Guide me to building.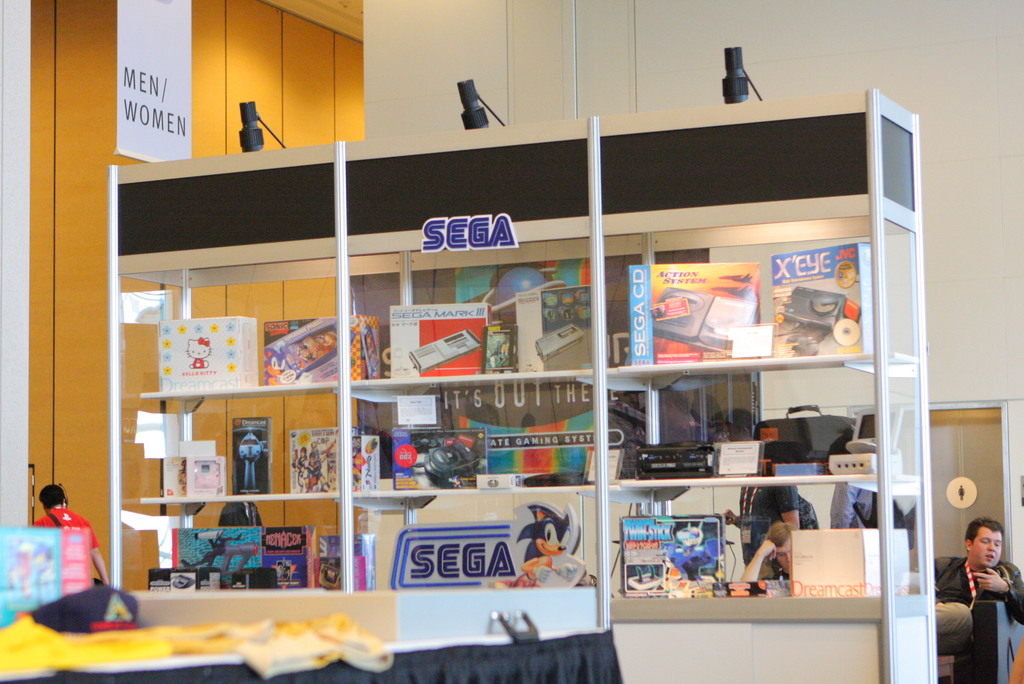
Guidance: {"x1": 0, "y1": 0, "x2": 1023, "y2": 683}.
